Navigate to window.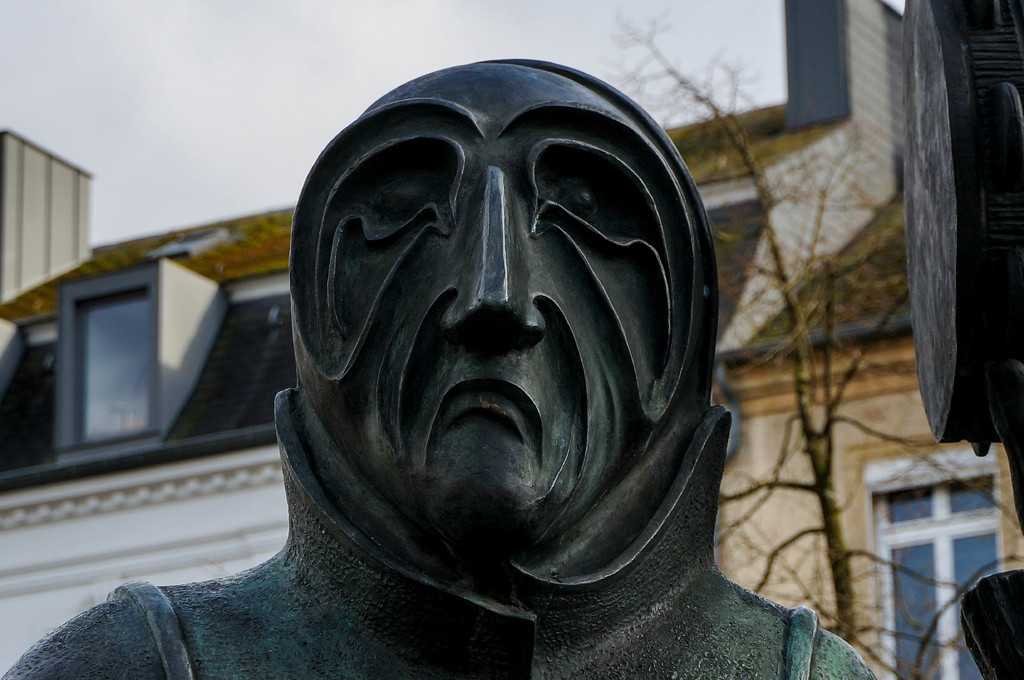
Navigation target: {"left": 39, "top": 266, "right": 182, "bottom": 476}.
